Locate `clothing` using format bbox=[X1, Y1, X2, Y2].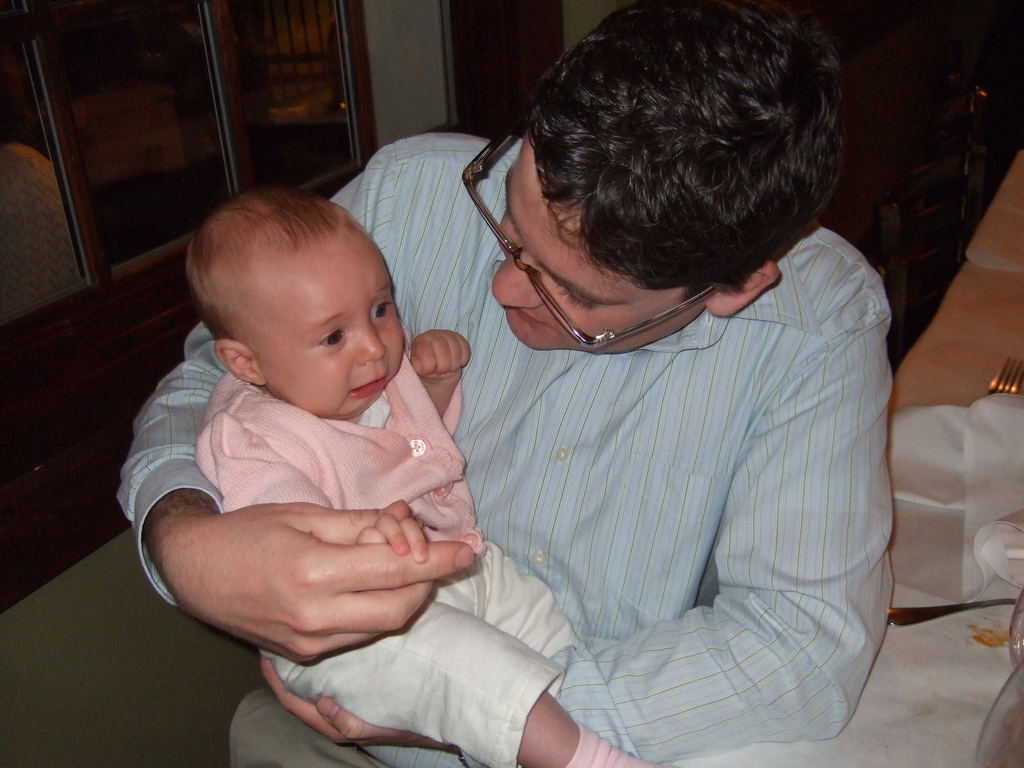
bbox=[196, 321, 579, 767].
